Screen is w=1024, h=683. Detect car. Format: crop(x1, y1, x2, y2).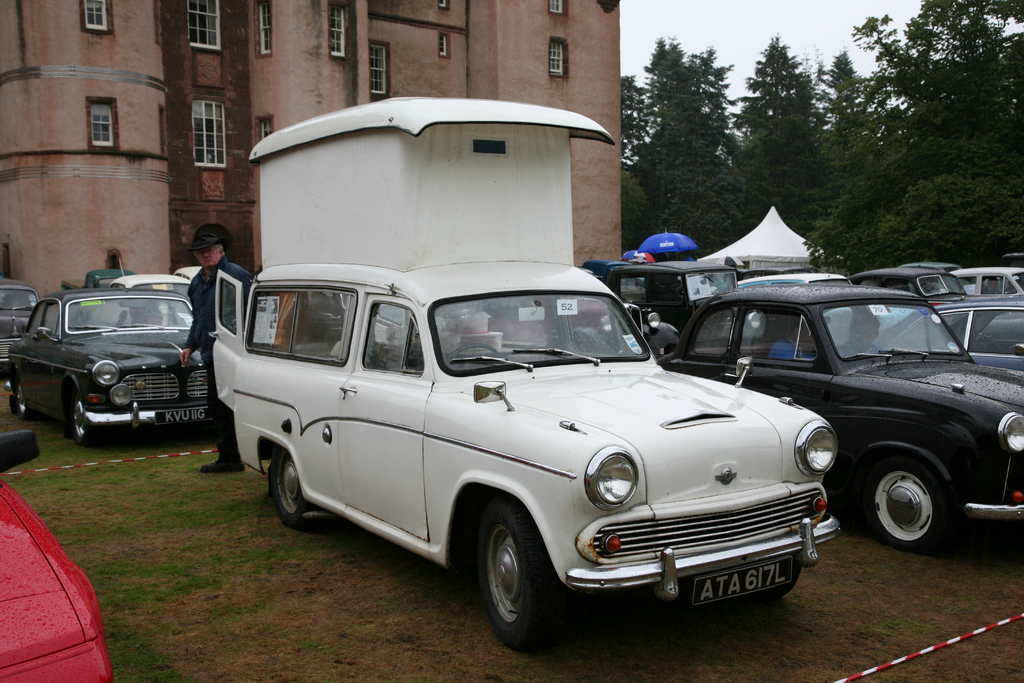
crop(0, 429, 115, 682).
